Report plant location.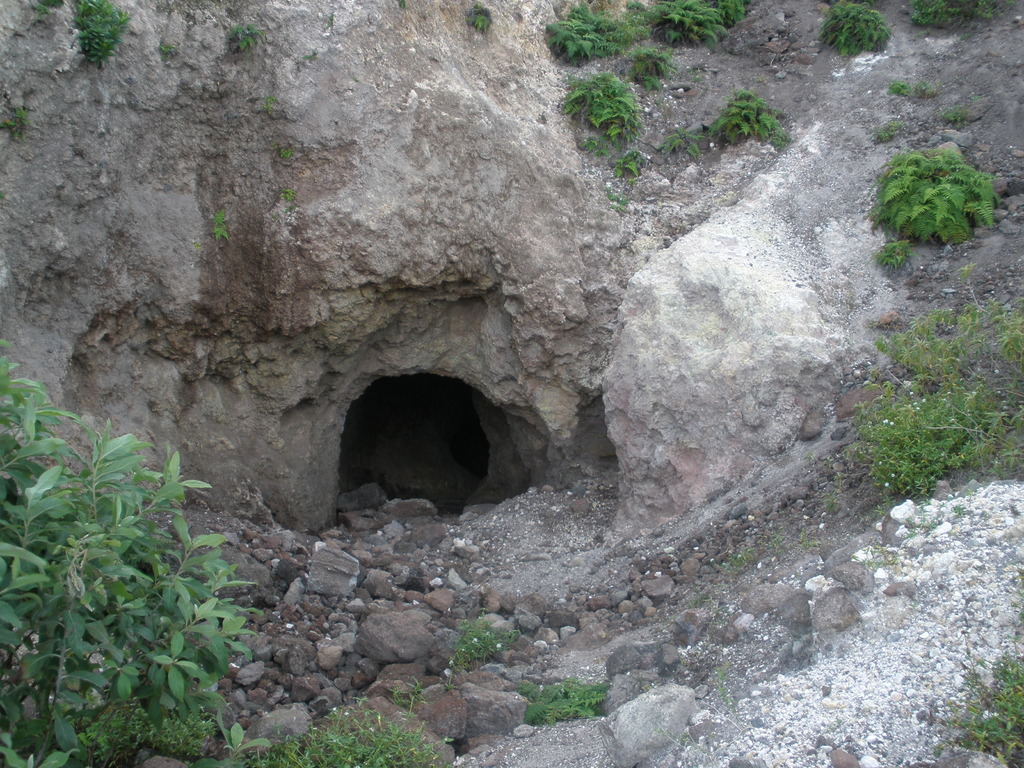
Report: 283:189:298:200.
